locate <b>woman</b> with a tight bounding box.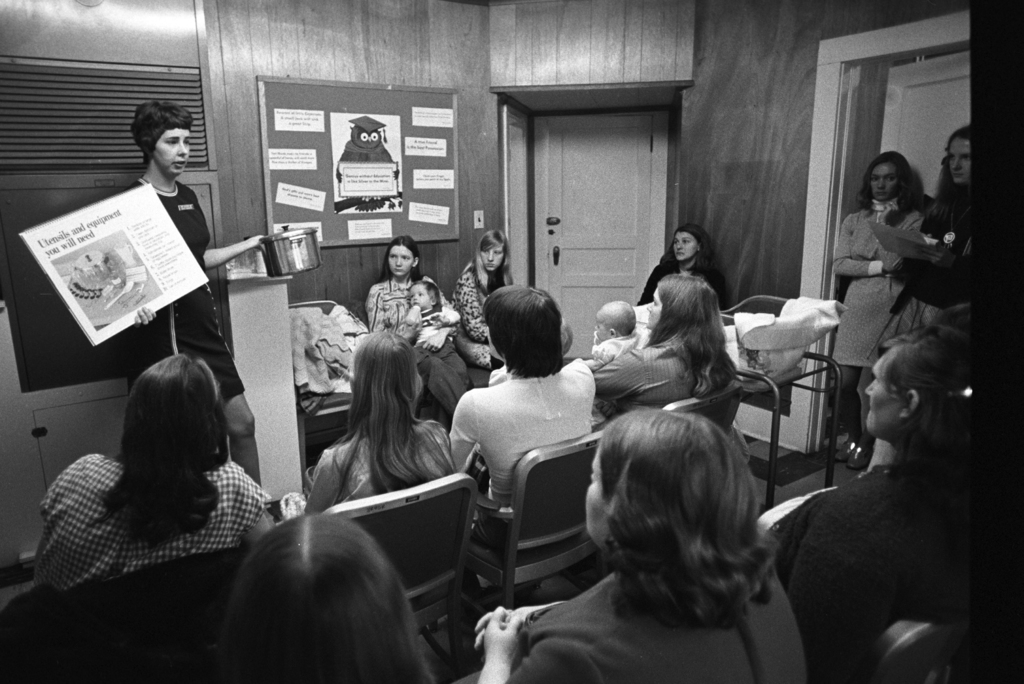
detection(438, 280, 629, 563).
